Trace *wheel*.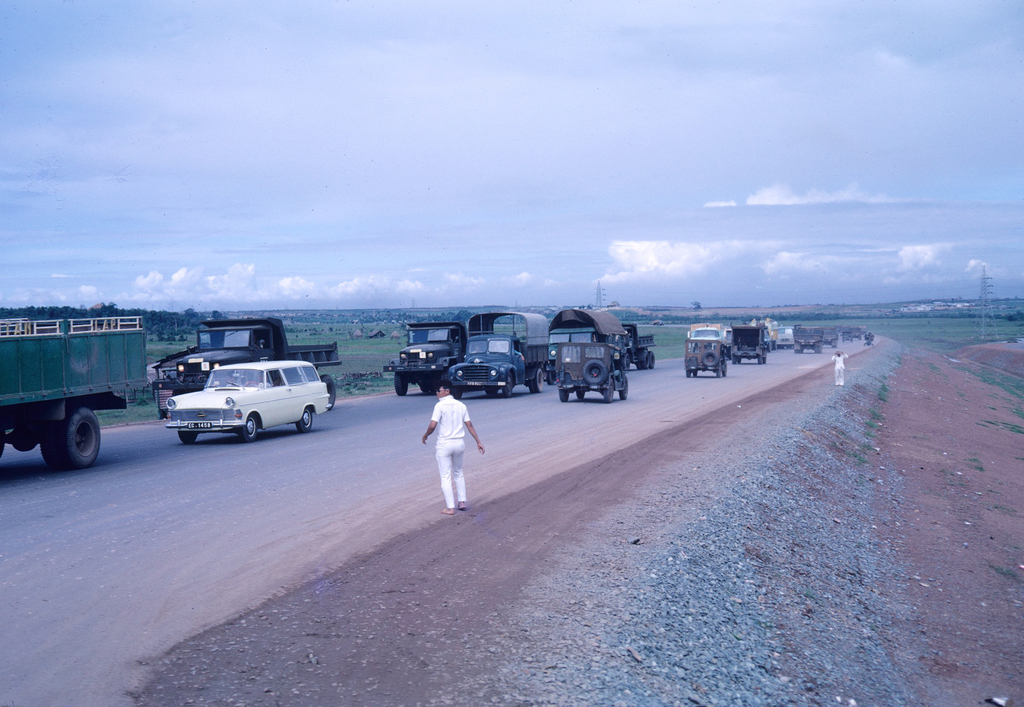
Traced to locate(502, 371, 511, 397).
